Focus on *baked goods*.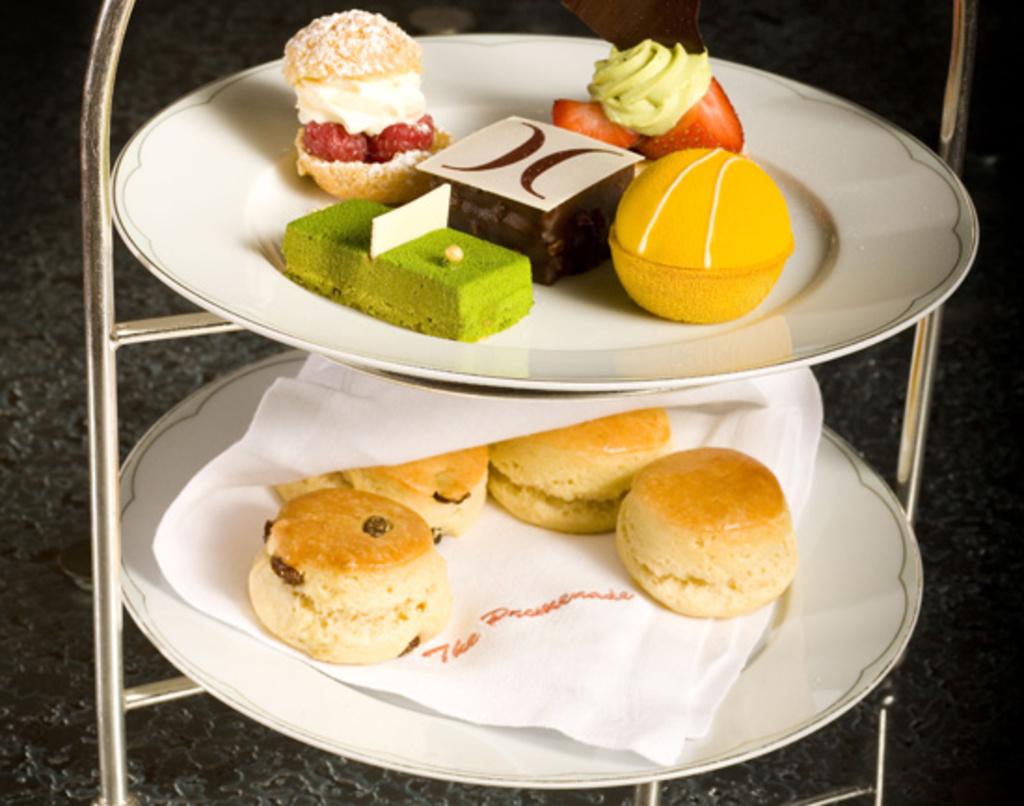
Focused at bbox=[488, 400, 680, 534].
